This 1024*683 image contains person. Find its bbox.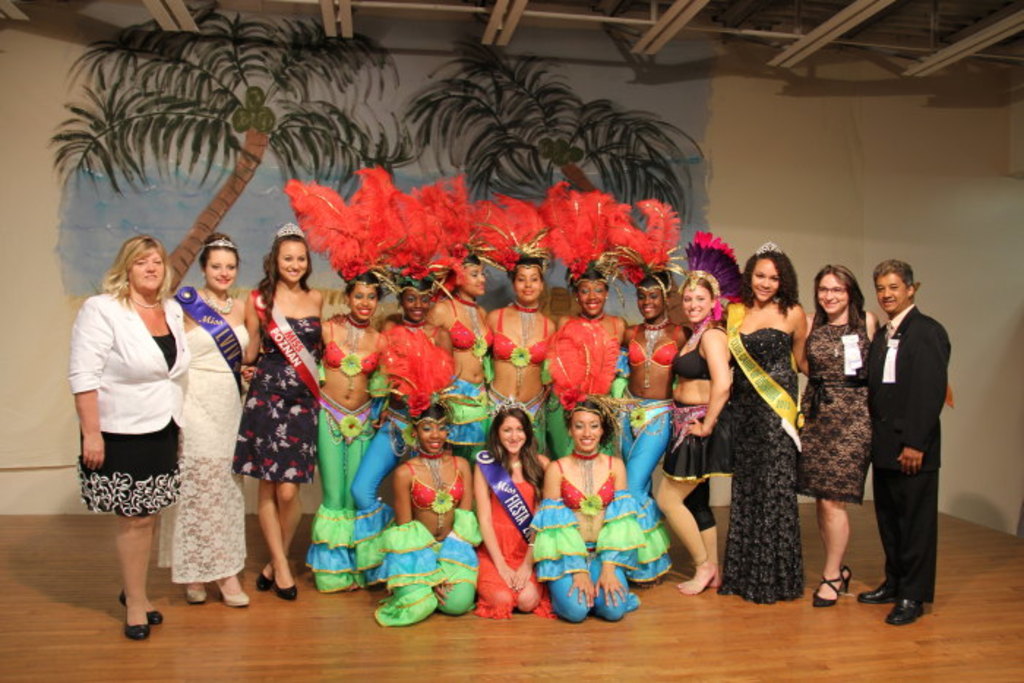
<bbox>857, 250, 954, 629</bbox>.
